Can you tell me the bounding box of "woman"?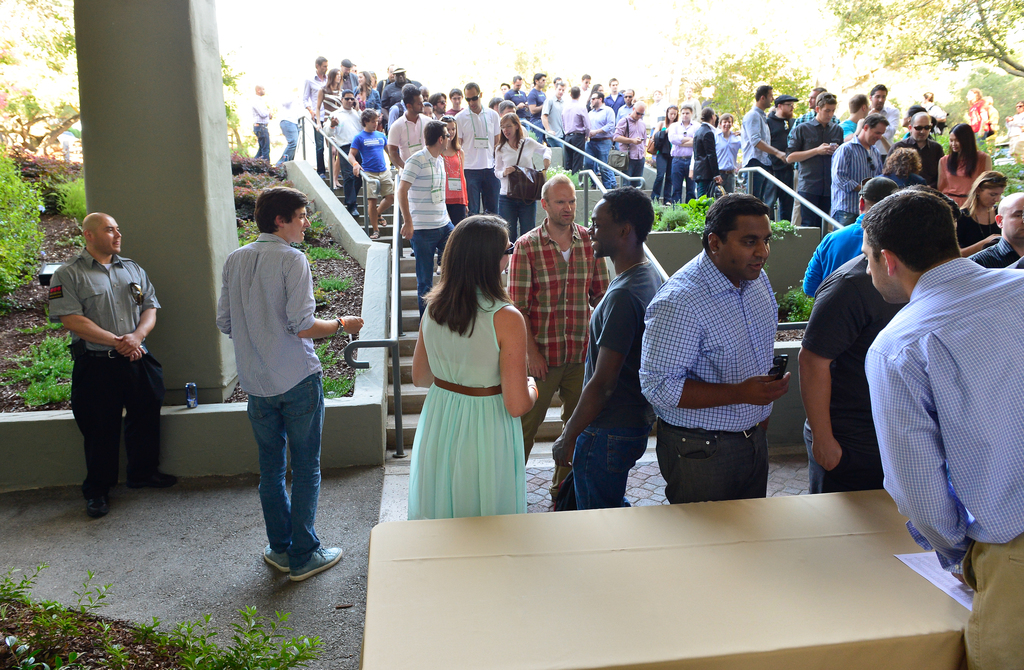
locate(351, 69, 380, 111).
